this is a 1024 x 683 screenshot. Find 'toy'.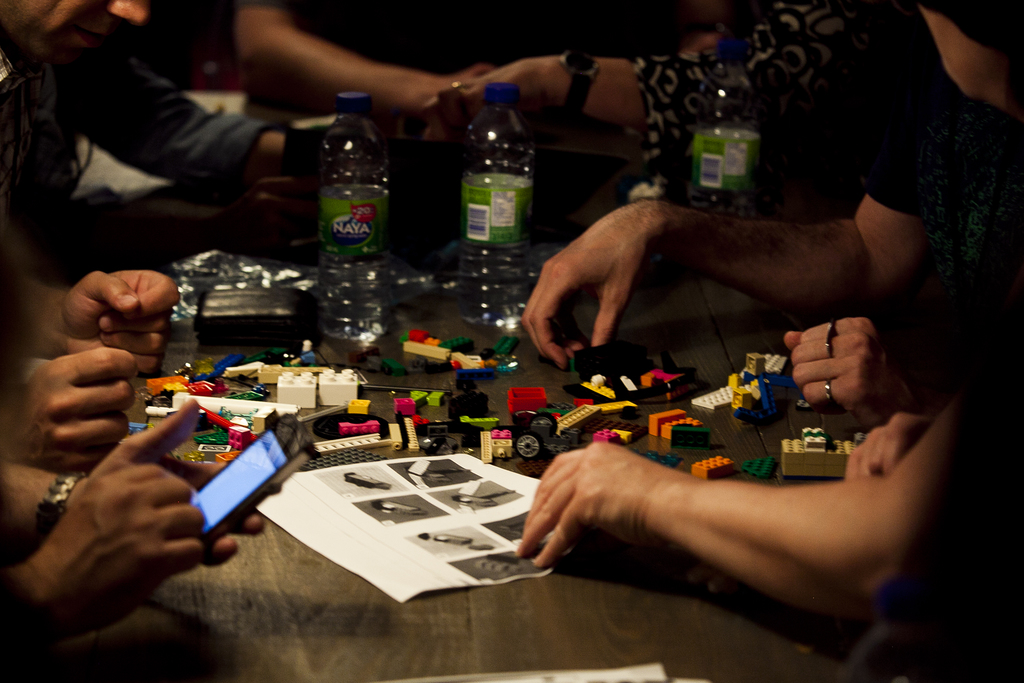
Bounding box: rect(673, 422, 705, 442).
